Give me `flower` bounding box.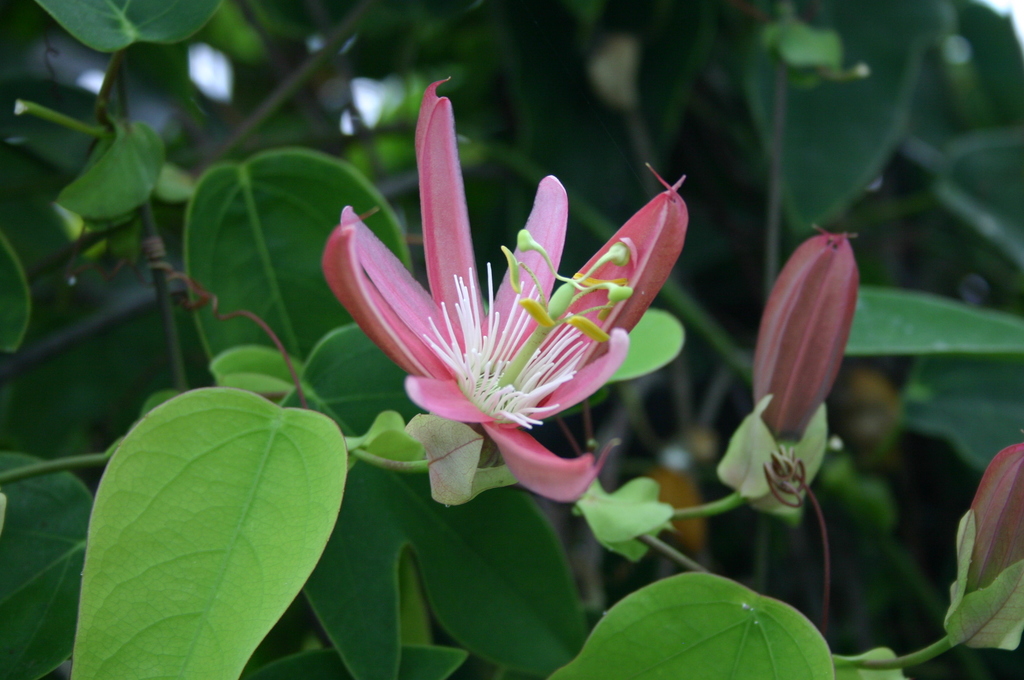
bbox(313, 100, 696, 503).
